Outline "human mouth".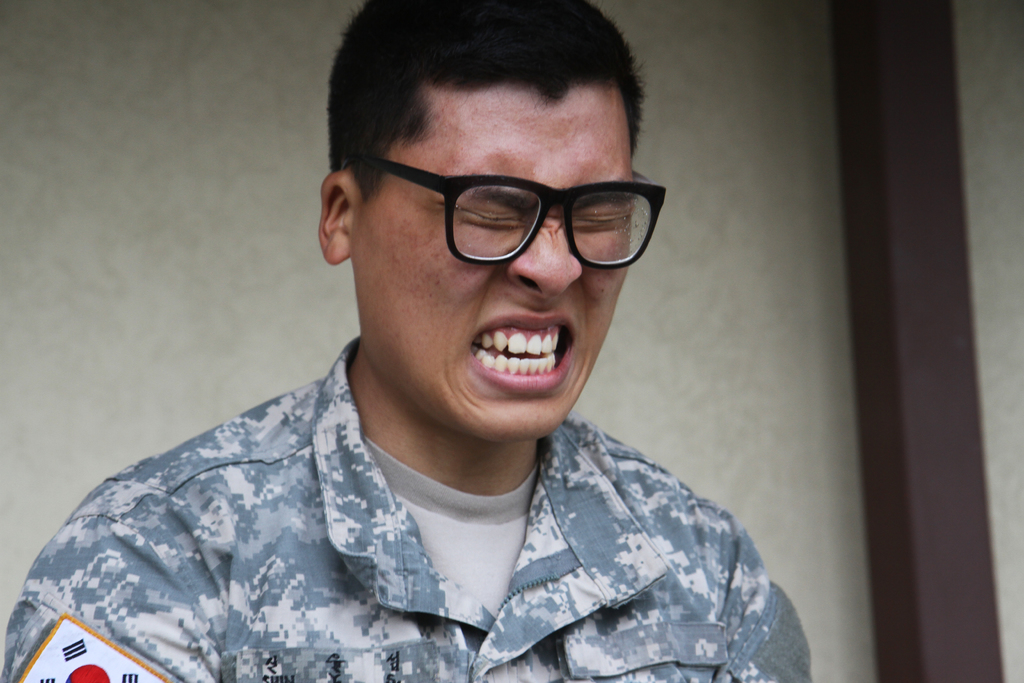
Outline: [left=467, top=313, right=580, bottom=391].
